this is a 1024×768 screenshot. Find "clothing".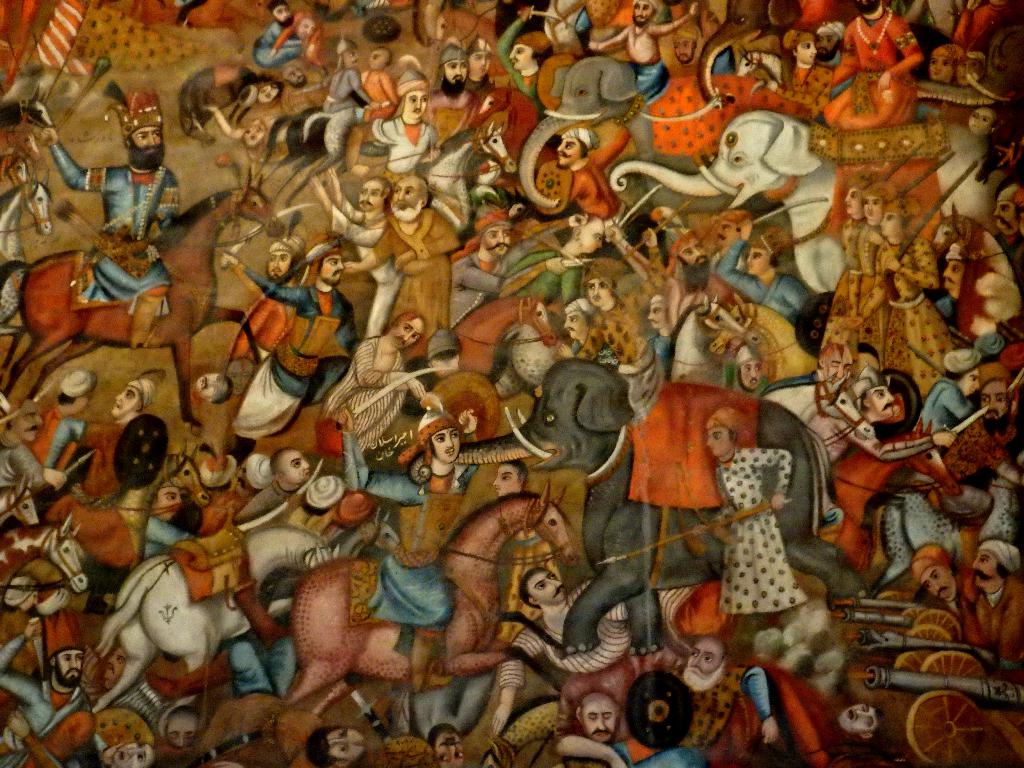
Bounding box: l=0, t=435, r=44, b=500.
